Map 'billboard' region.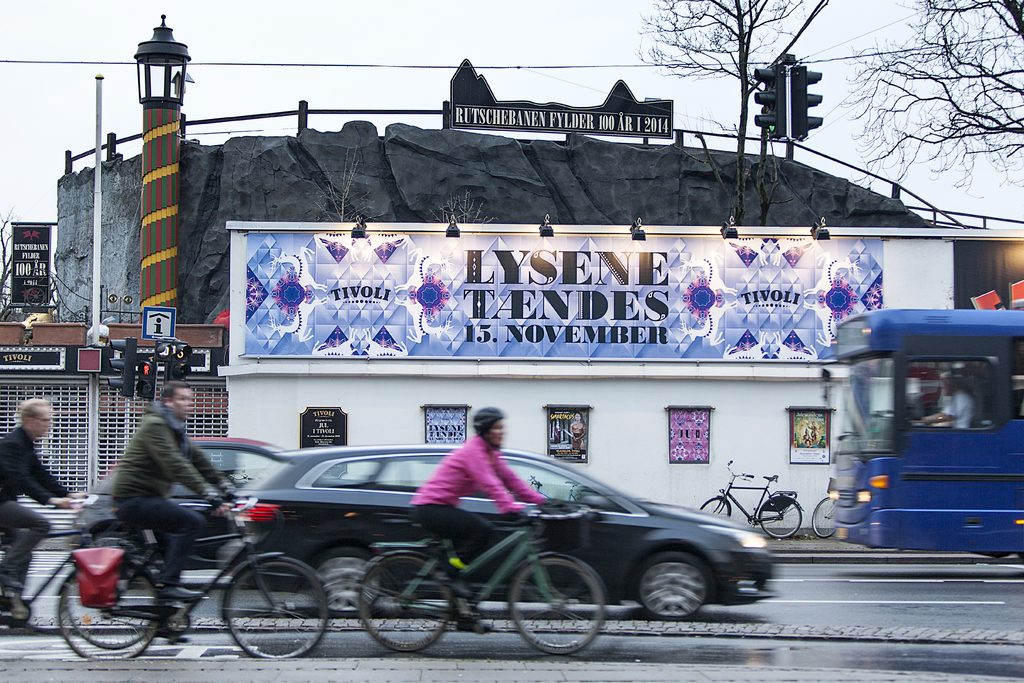
Mapped to bbox=[148, 304, 180, 339].
